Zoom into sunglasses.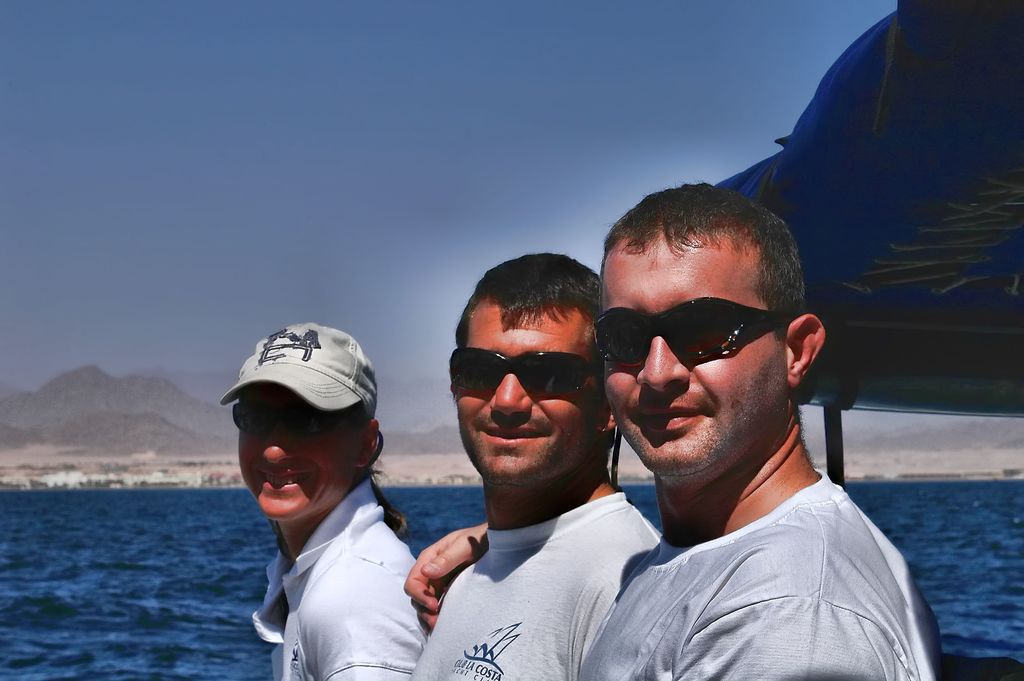
Zoom target: left=229, top=398, right=362, bottom=441.
